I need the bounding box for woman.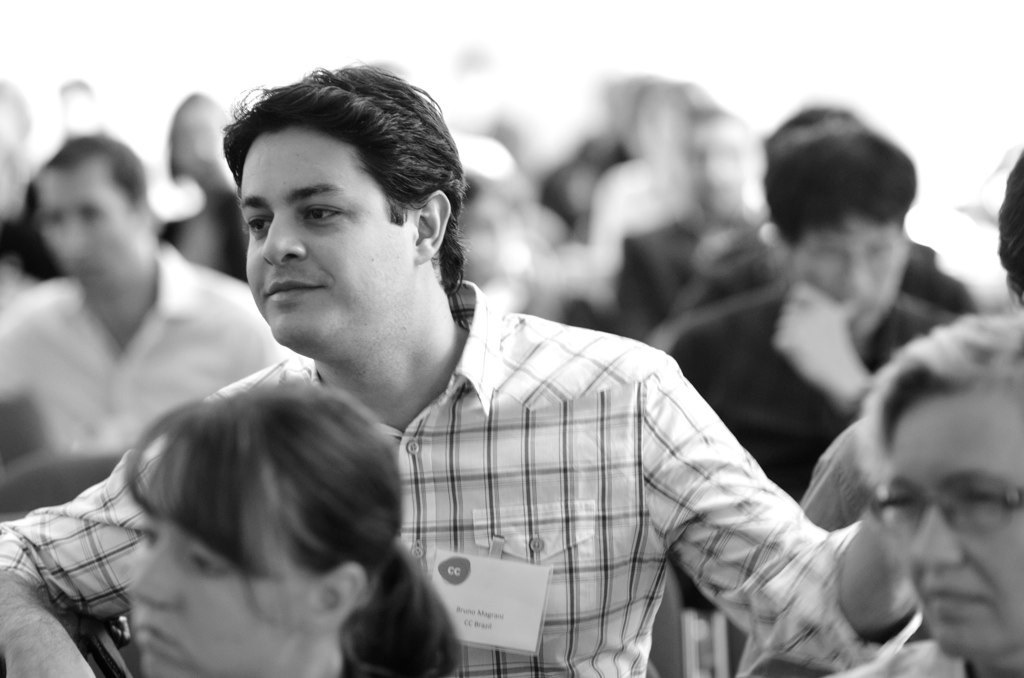
Here it is: locate(120, 380, 462, 677).
